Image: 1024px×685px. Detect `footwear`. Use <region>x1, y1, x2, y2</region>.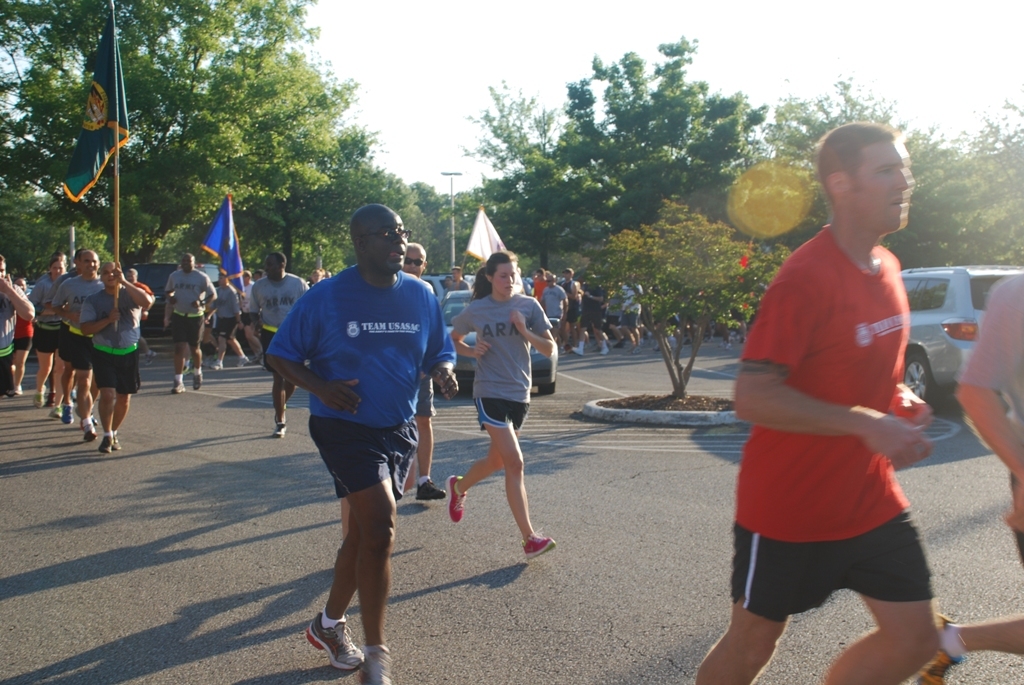
<region>172, 383, 184, 393</region>.
